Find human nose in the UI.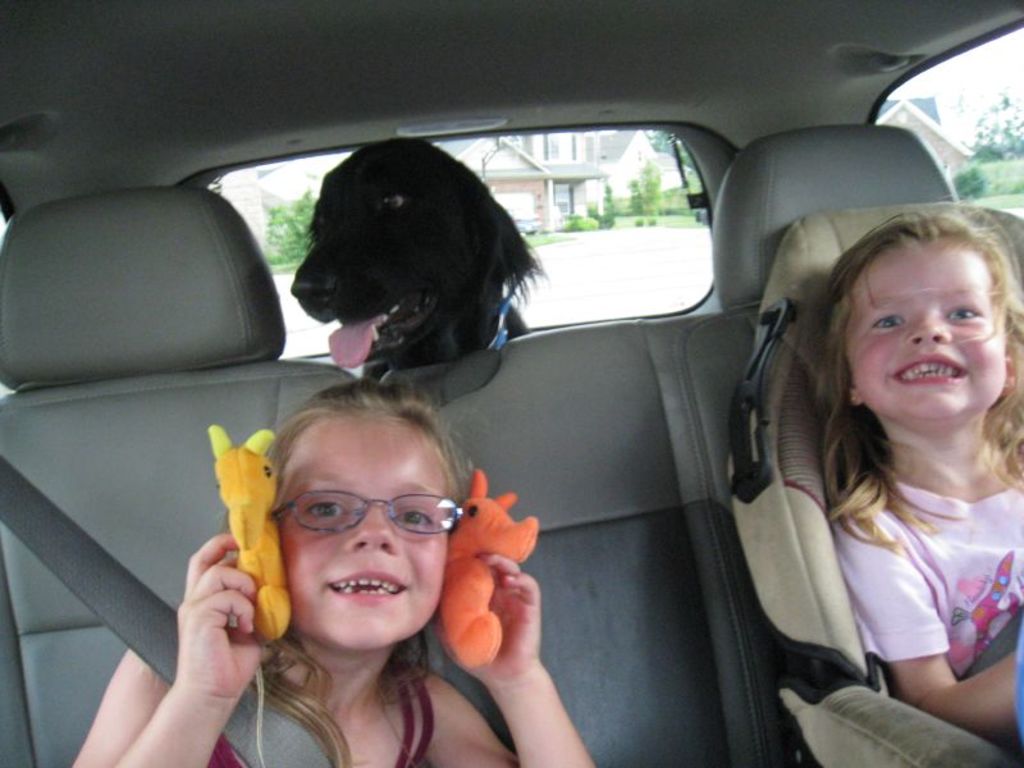
UI element at (905,310,952,343).
